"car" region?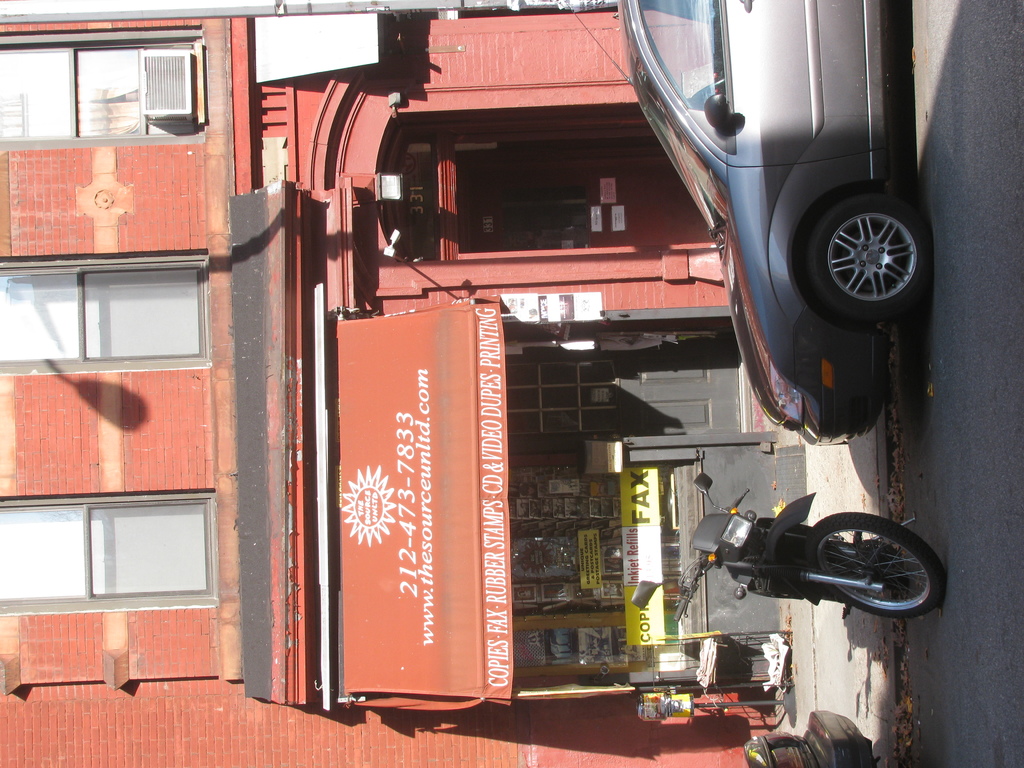
detection(563, 0, 931, 449)
